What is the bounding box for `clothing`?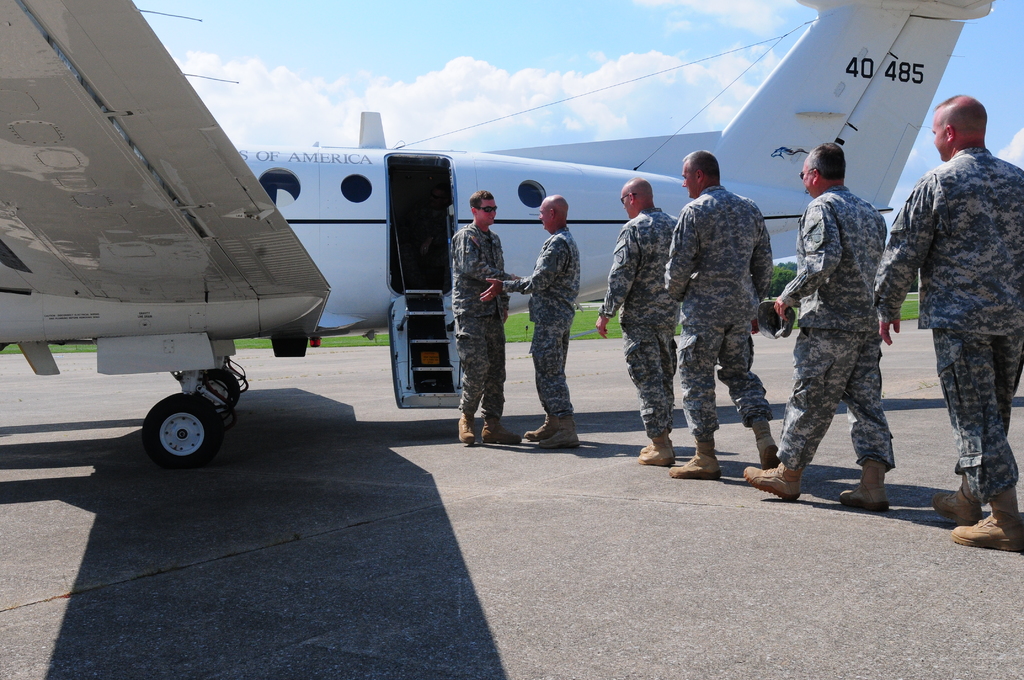
{"x1": 449, "y1": 219, "x2": 517, "y2": 419}.
